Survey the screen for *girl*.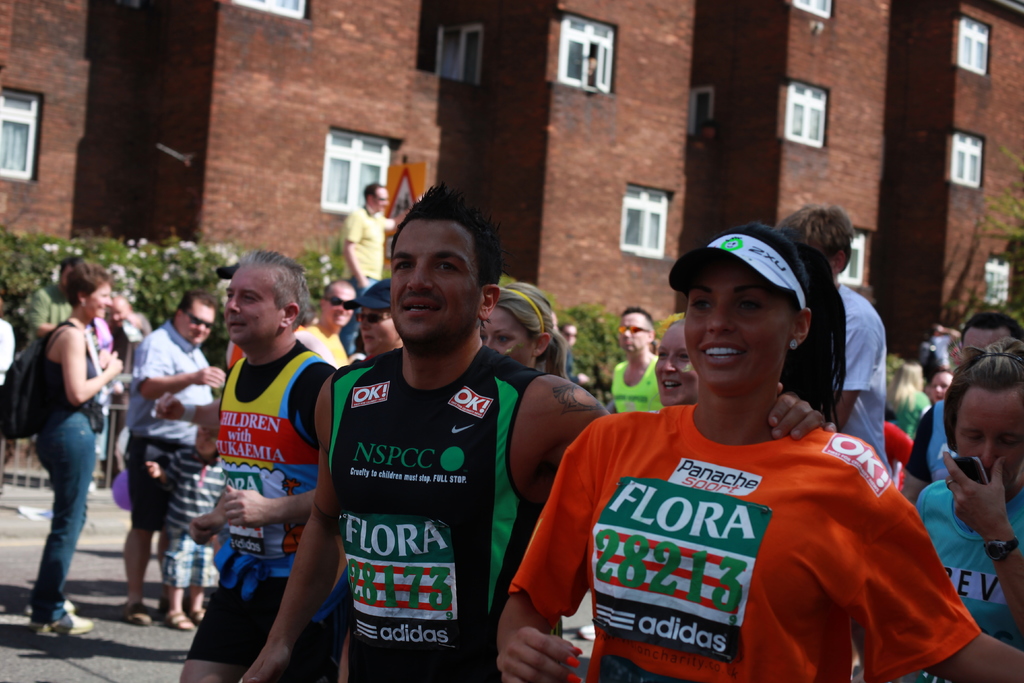
Survey found: [left=481, top=286, right=573, bottom=381].
